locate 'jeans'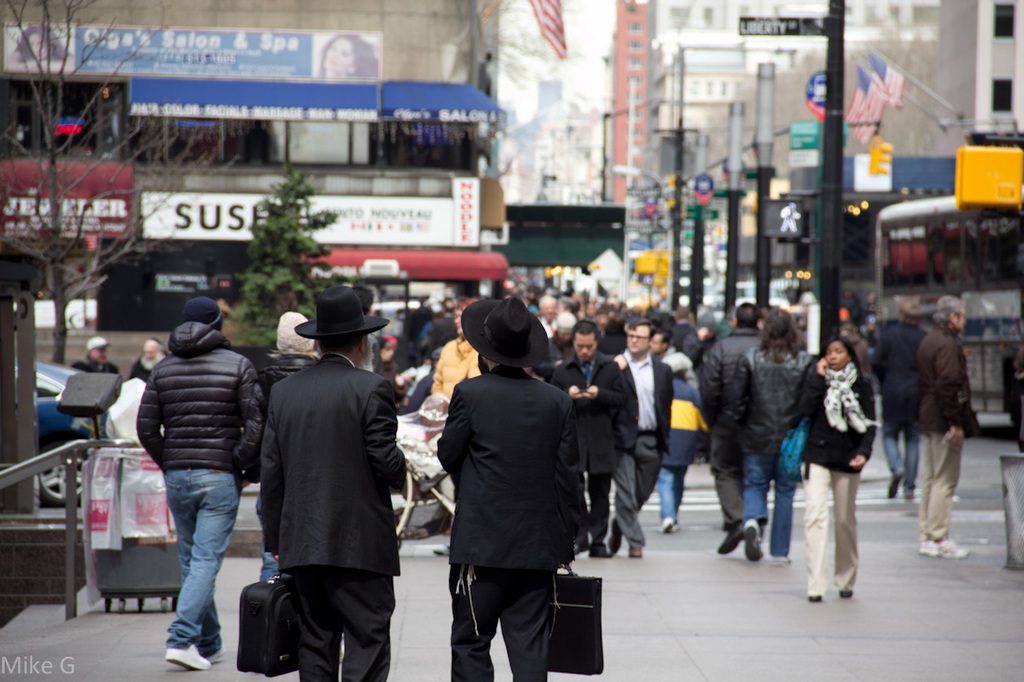
[745,452,792,555]
